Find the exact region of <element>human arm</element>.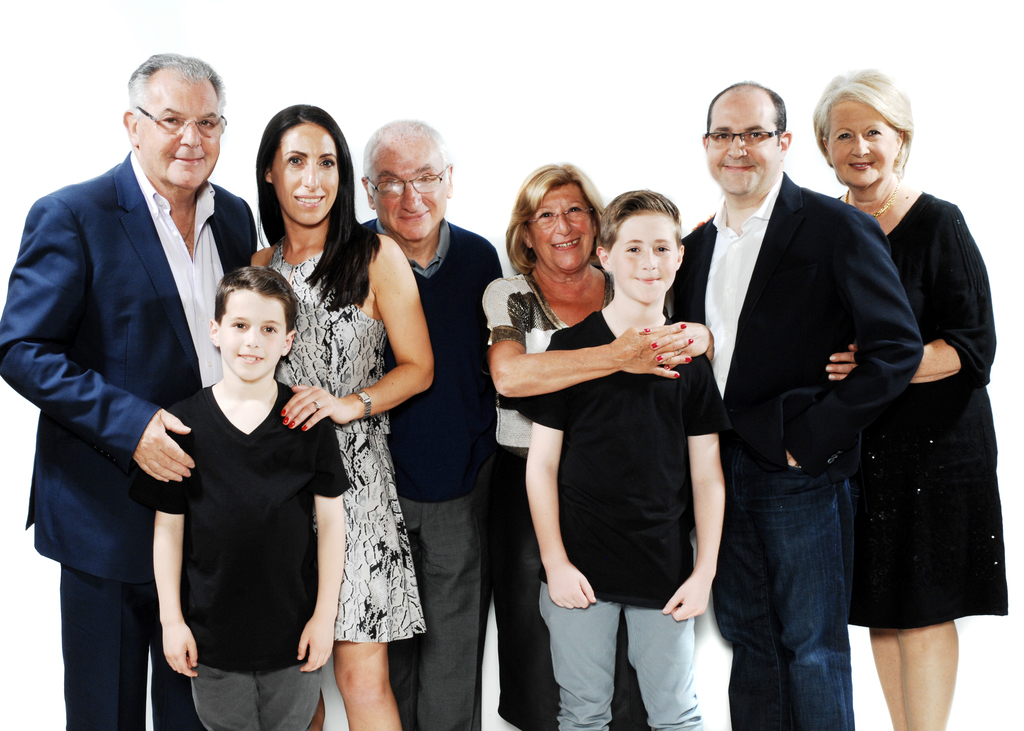
Exact region: (643,322,710,362).
